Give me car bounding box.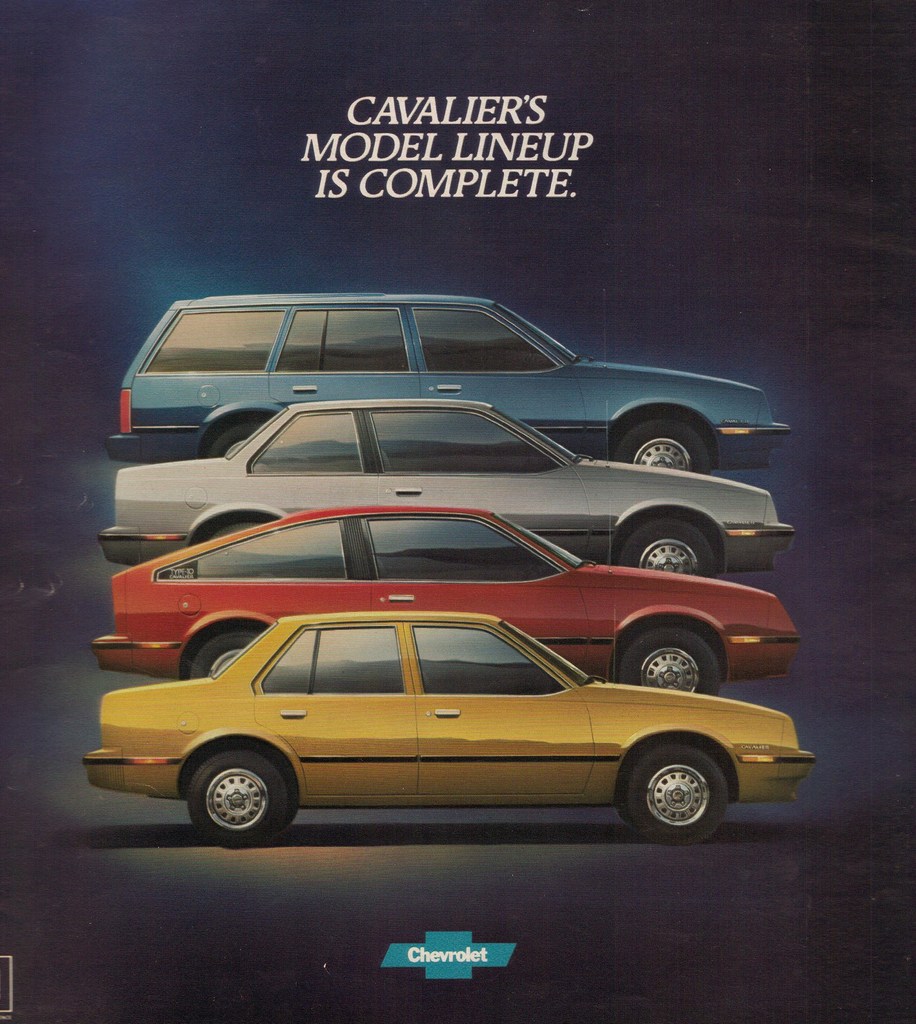
(79,391,795,557).
